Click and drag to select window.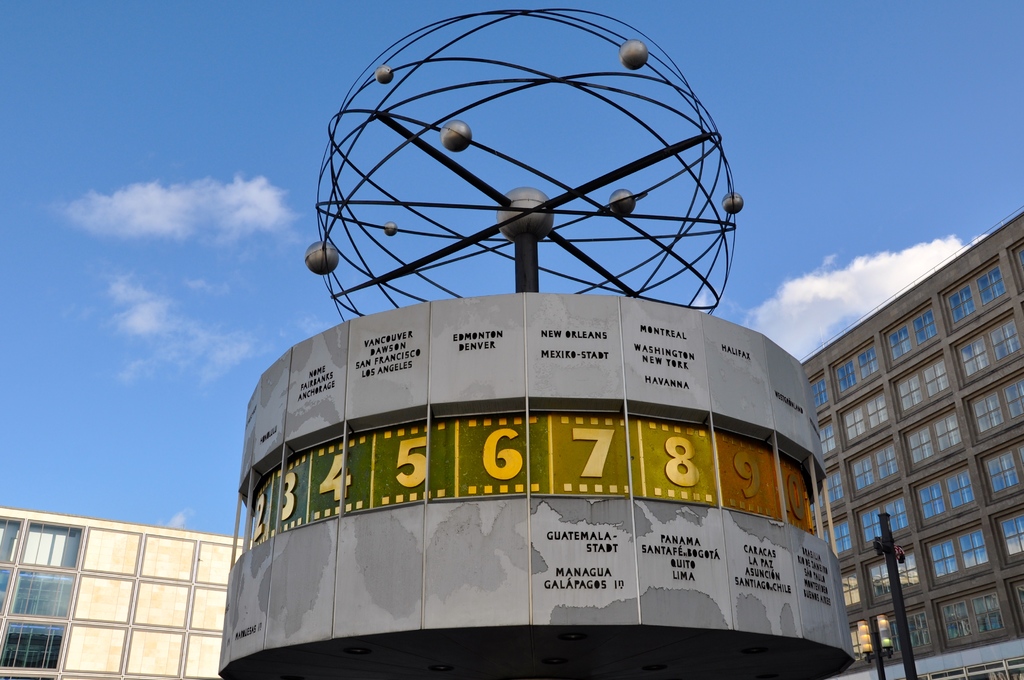
Selection: x1=837, y1=357, x2=857, y2=393.
